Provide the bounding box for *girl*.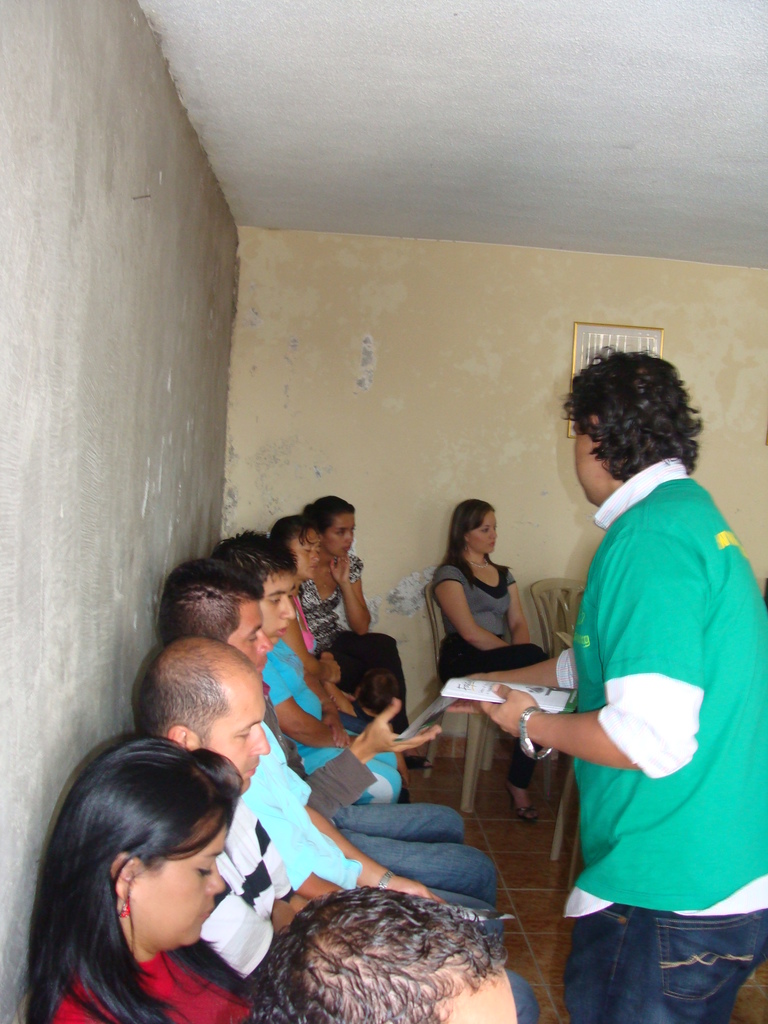
30,743,253,1023.
